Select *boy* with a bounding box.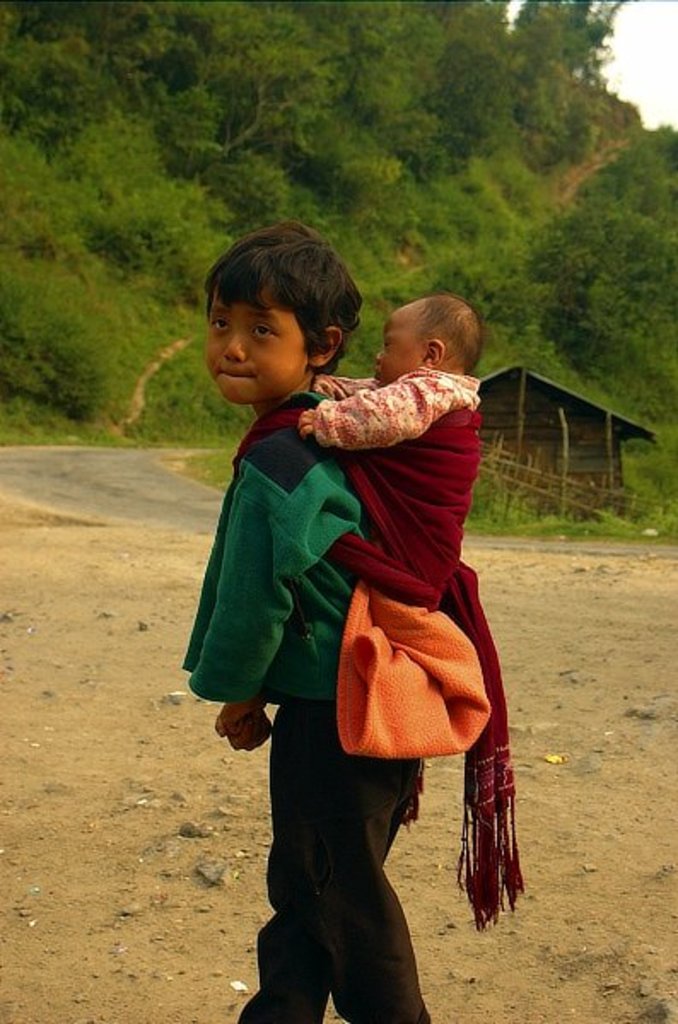
BBox(183, 230, 490, 981).
